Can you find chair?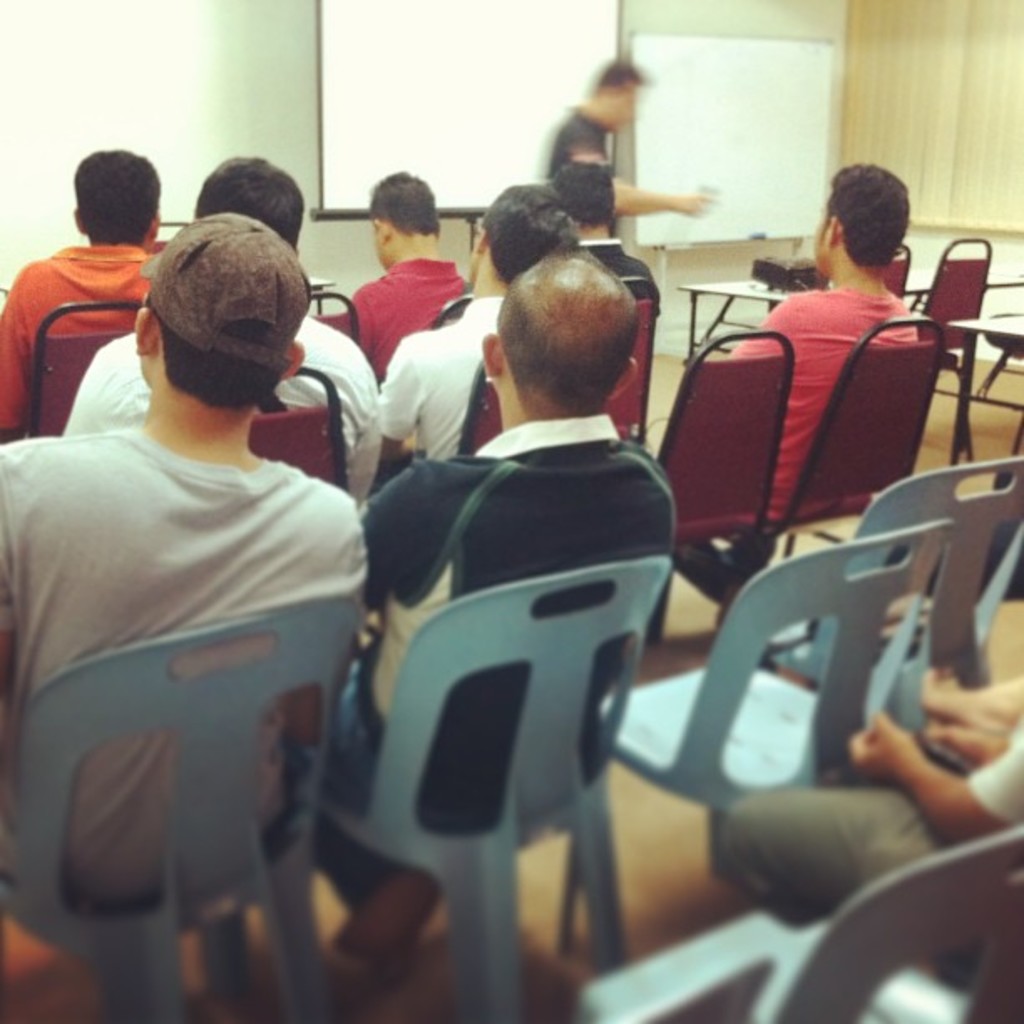
Yes, bounding box: (left=773, top=457, right=1022, bottom=698).
